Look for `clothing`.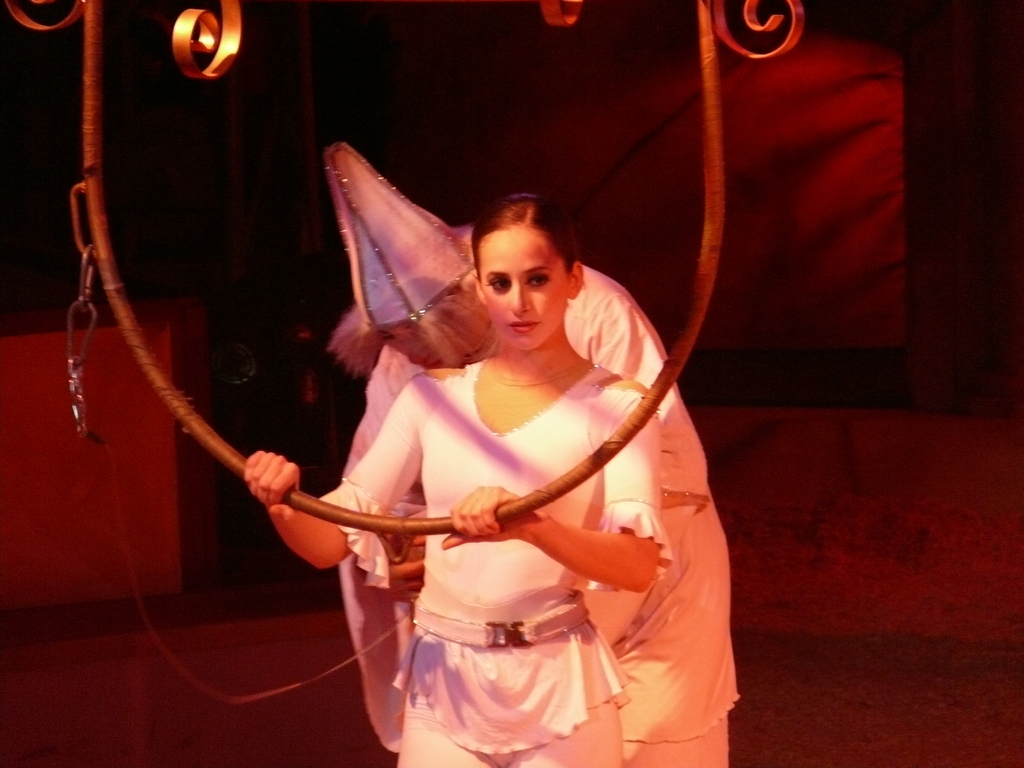
Found: region(321, 306, 699, 719).
